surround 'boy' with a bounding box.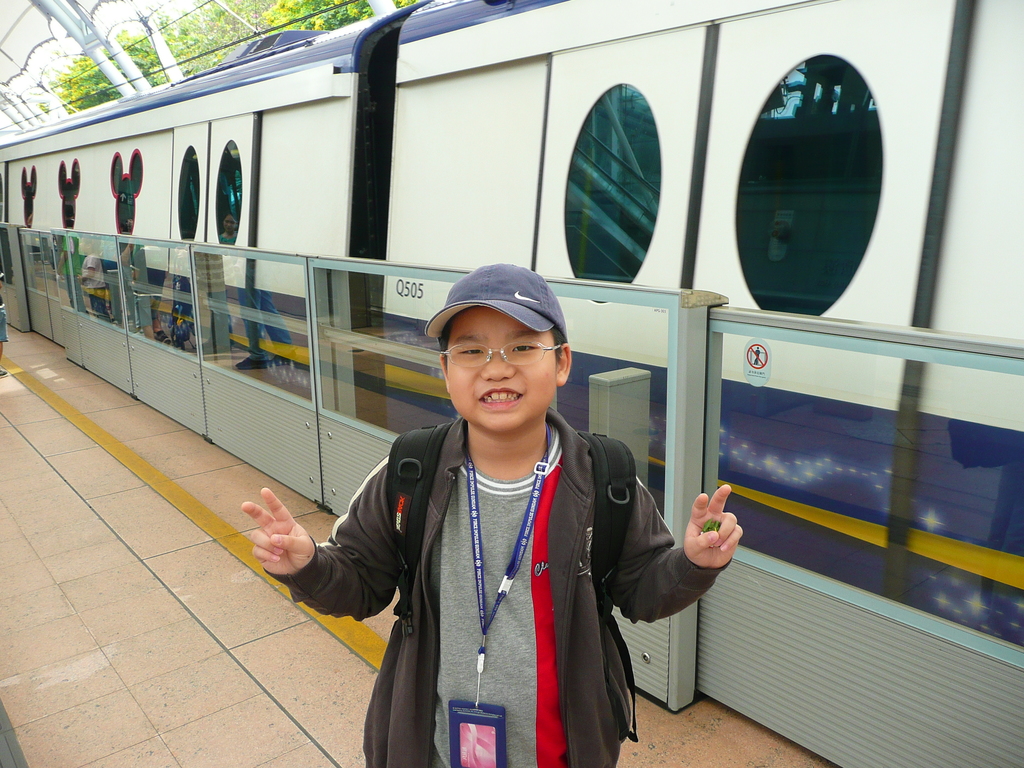
detection(246, 265, 740, 767).
